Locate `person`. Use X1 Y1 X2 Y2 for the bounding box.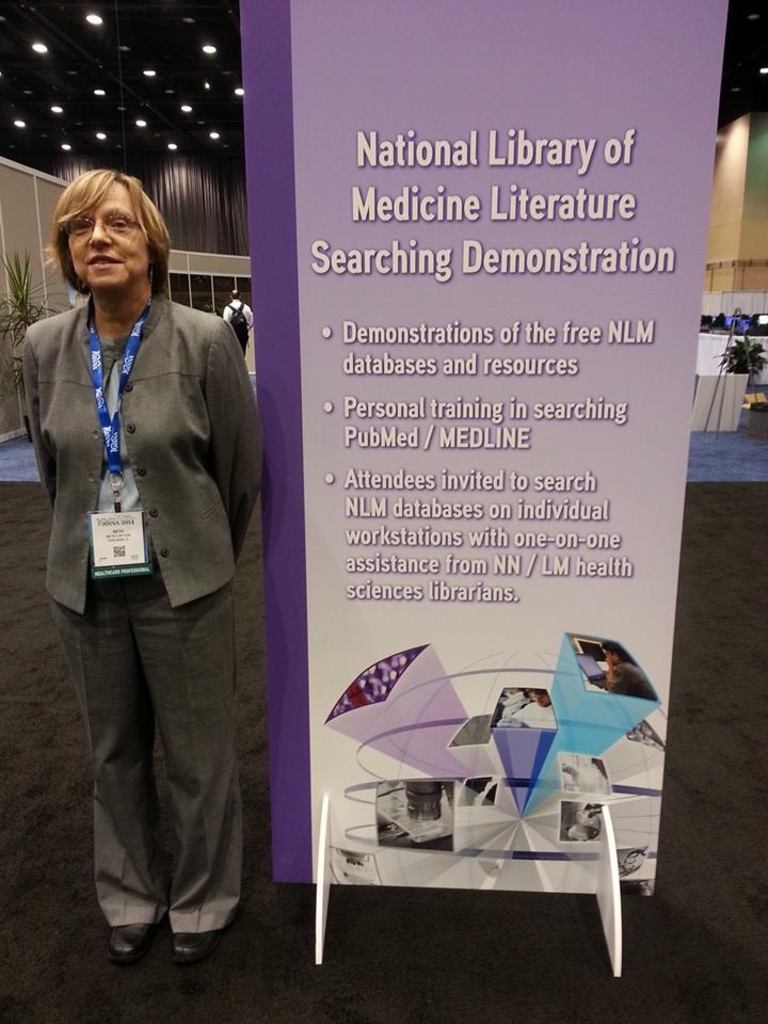
214 286 252 354.
